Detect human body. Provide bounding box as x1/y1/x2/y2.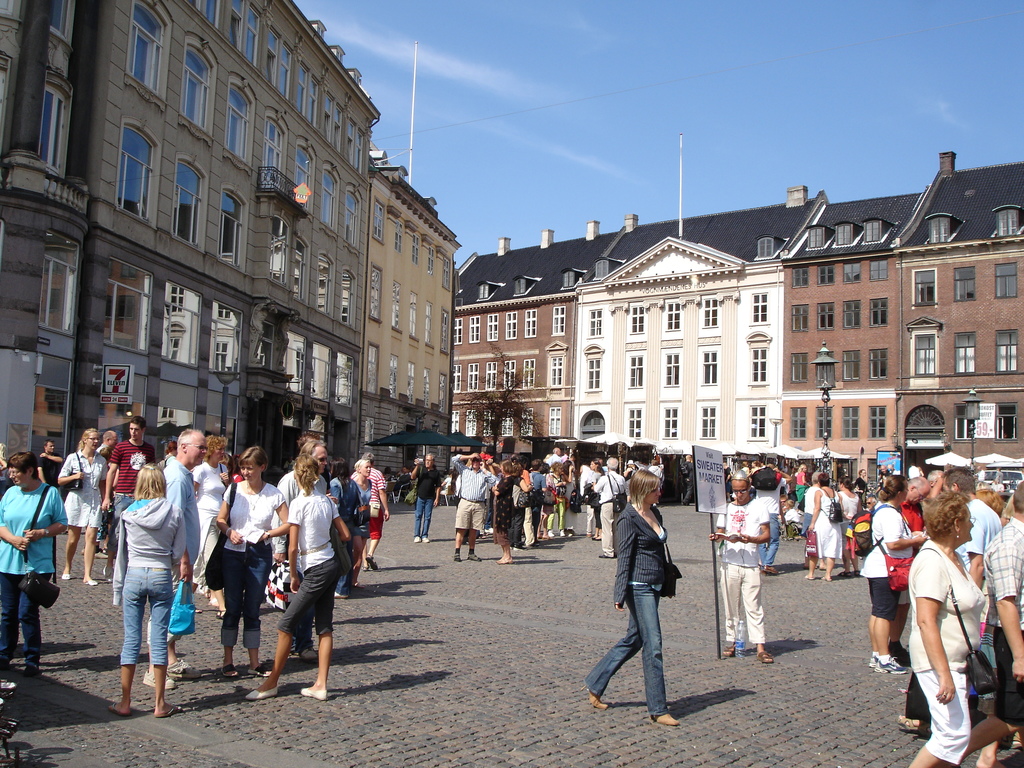
934/471/1012/593.
